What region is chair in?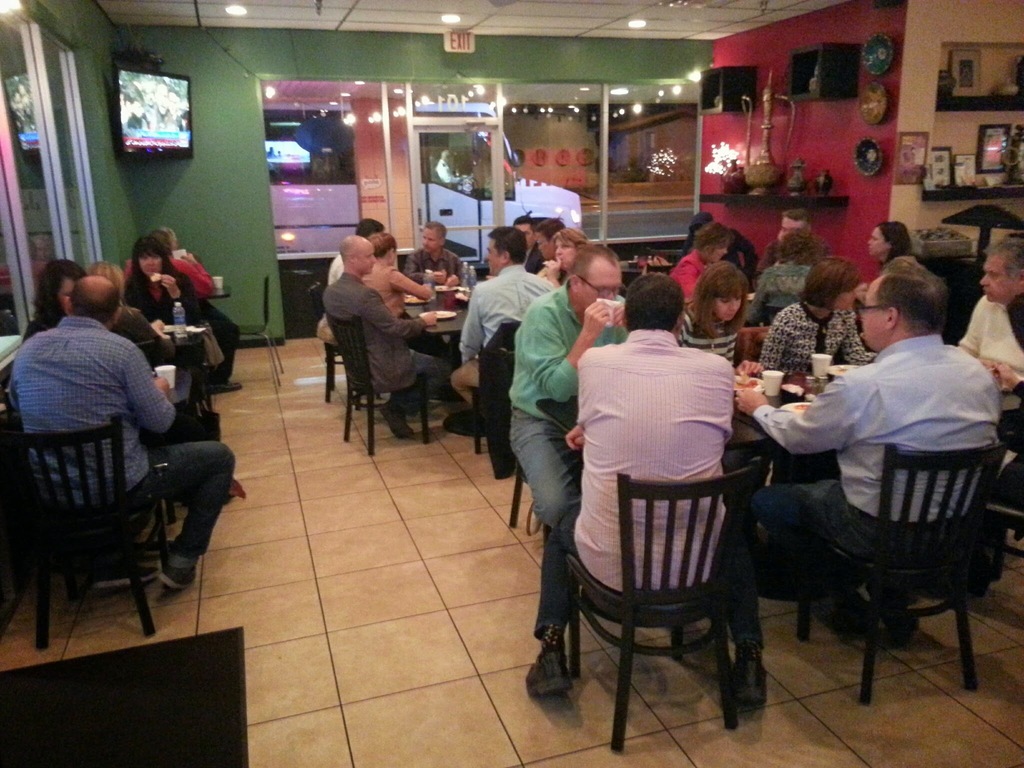
l=14, t=413, r=170, b=653.
